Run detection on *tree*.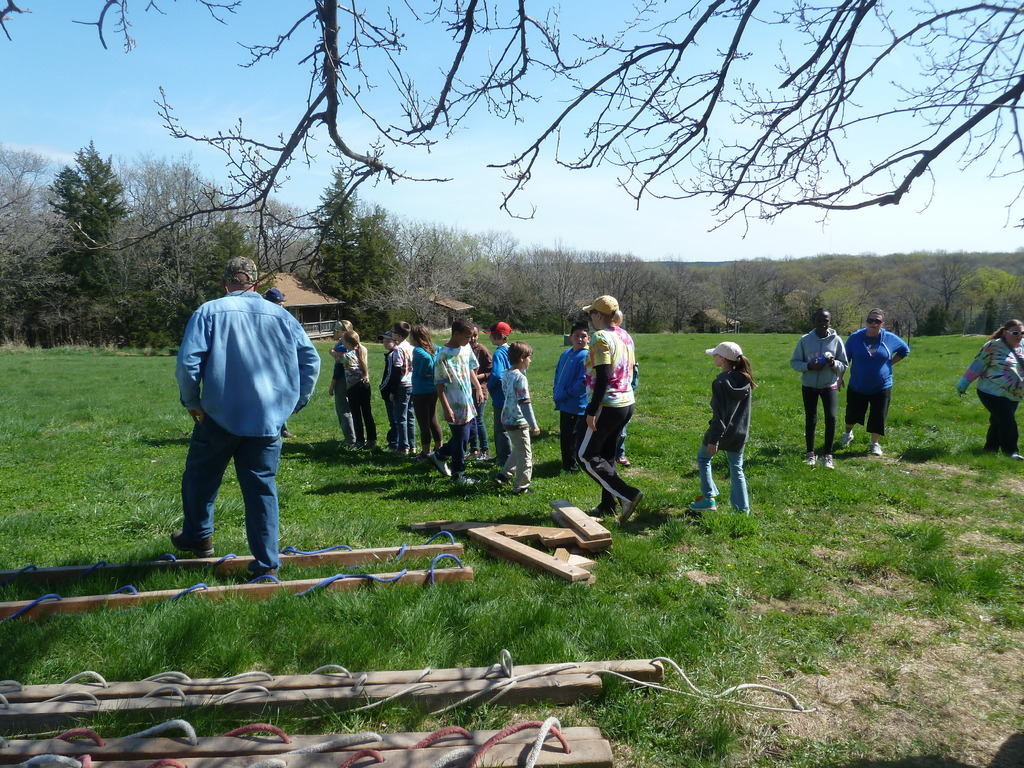
Result: <bbox>0, 0, 1023, 301</bbox>.
